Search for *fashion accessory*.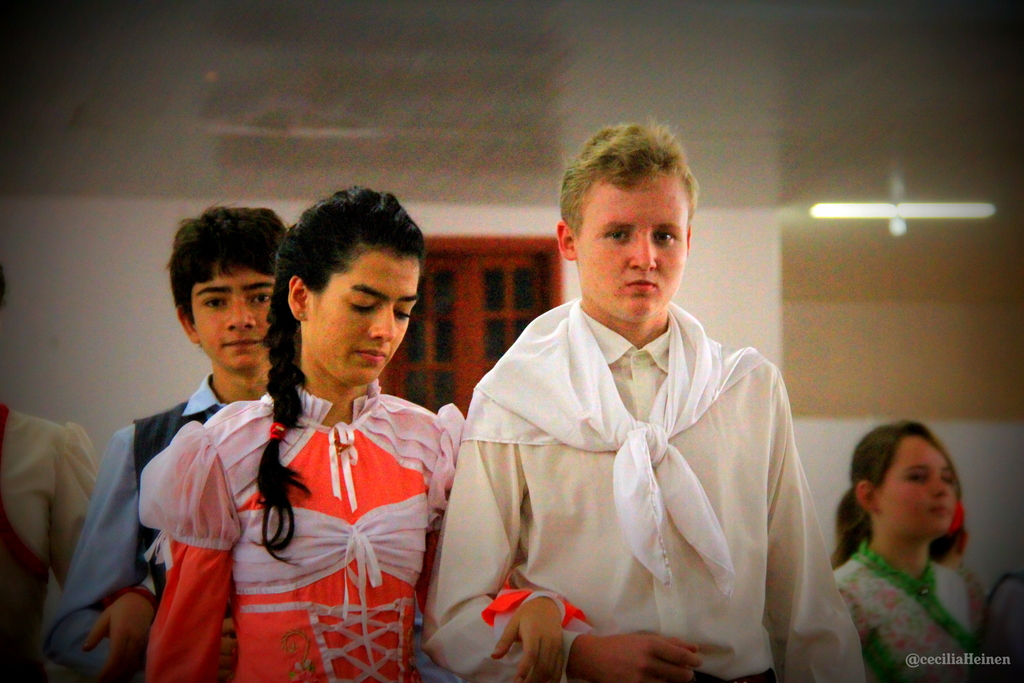
Found at bbox=[294, 306, 307, 324].
